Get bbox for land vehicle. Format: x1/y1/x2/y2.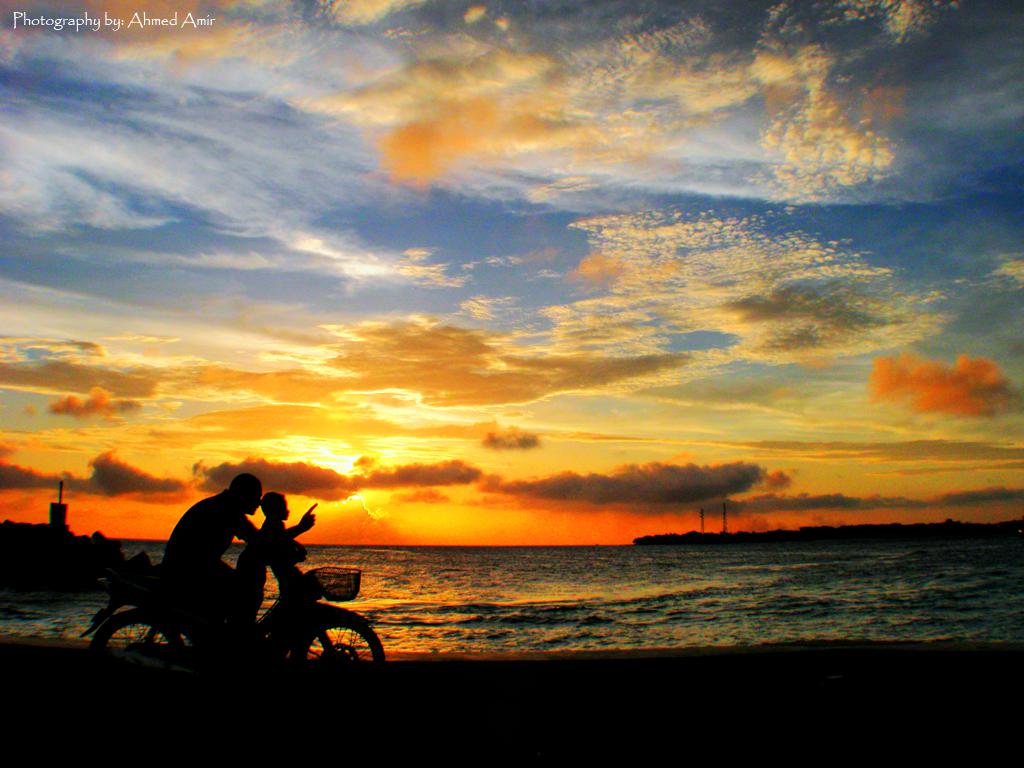
79/547/390/704.
